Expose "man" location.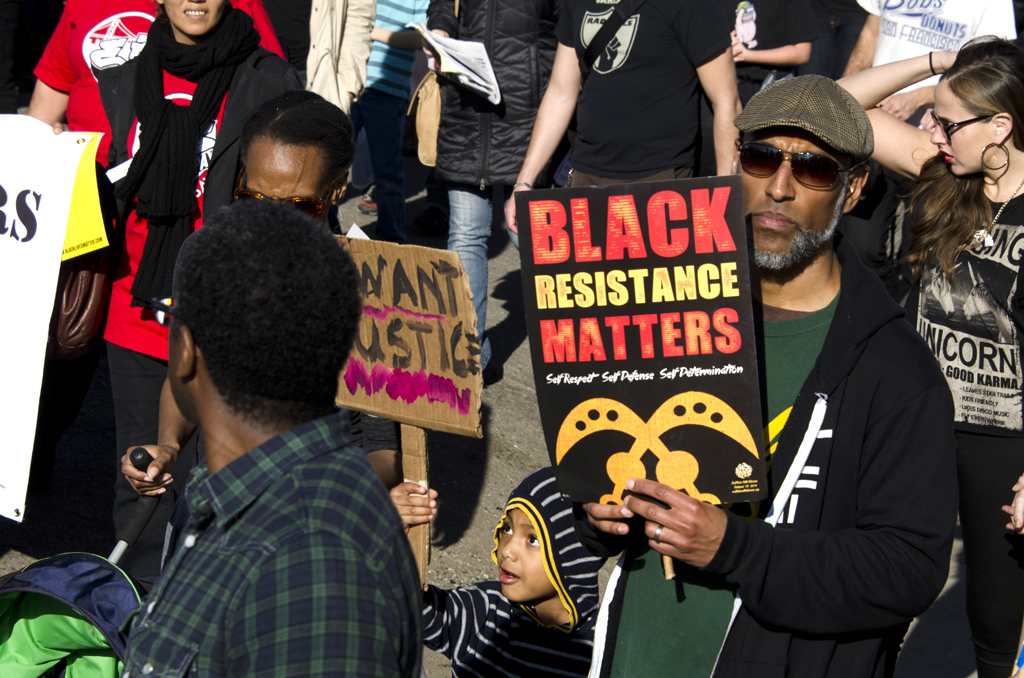
Exposed at 90,188,435,671.
